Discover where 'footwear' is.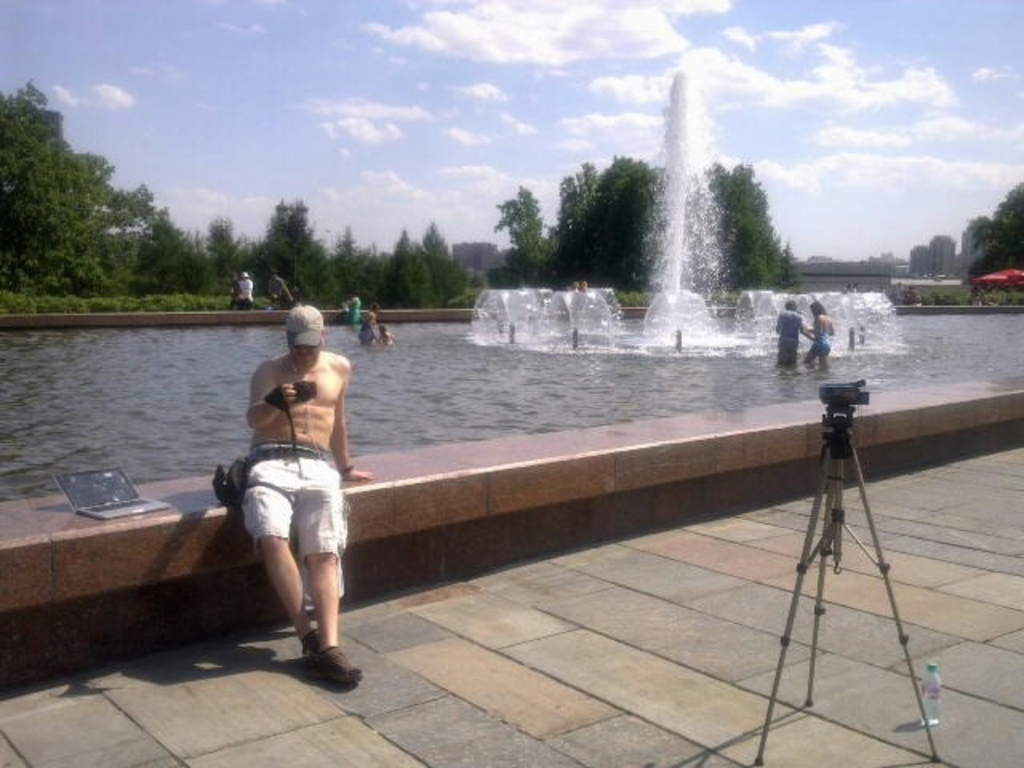
Discovered at bbox=[307, 645, 362, 691].
